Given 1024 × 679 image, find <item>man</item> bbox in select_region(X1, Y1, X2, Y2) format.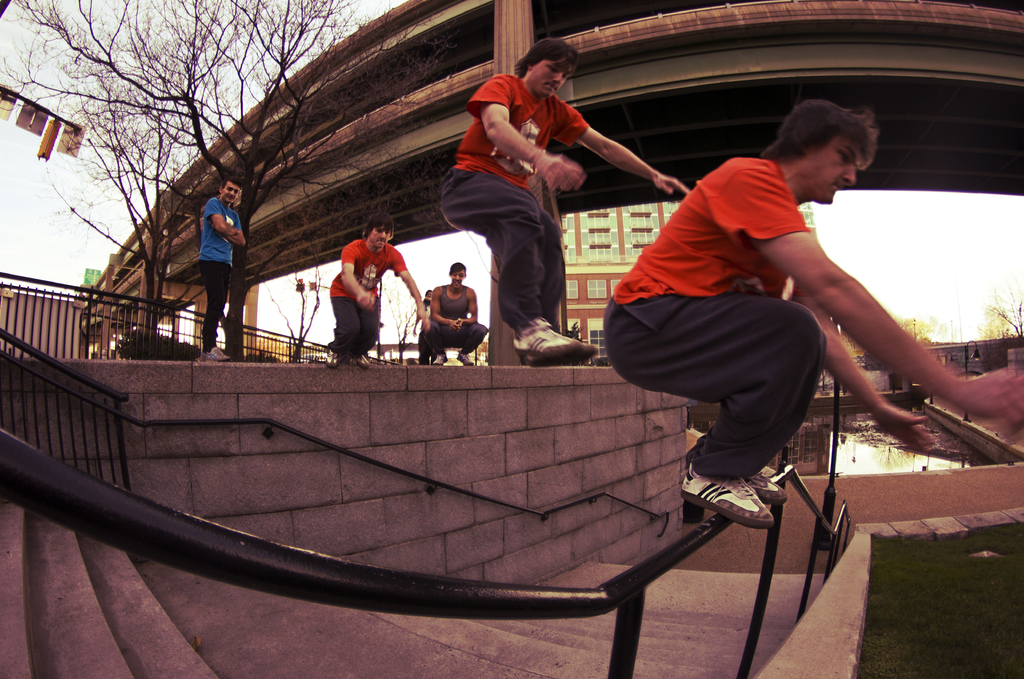
select_region(435, 37, 694, 368).
